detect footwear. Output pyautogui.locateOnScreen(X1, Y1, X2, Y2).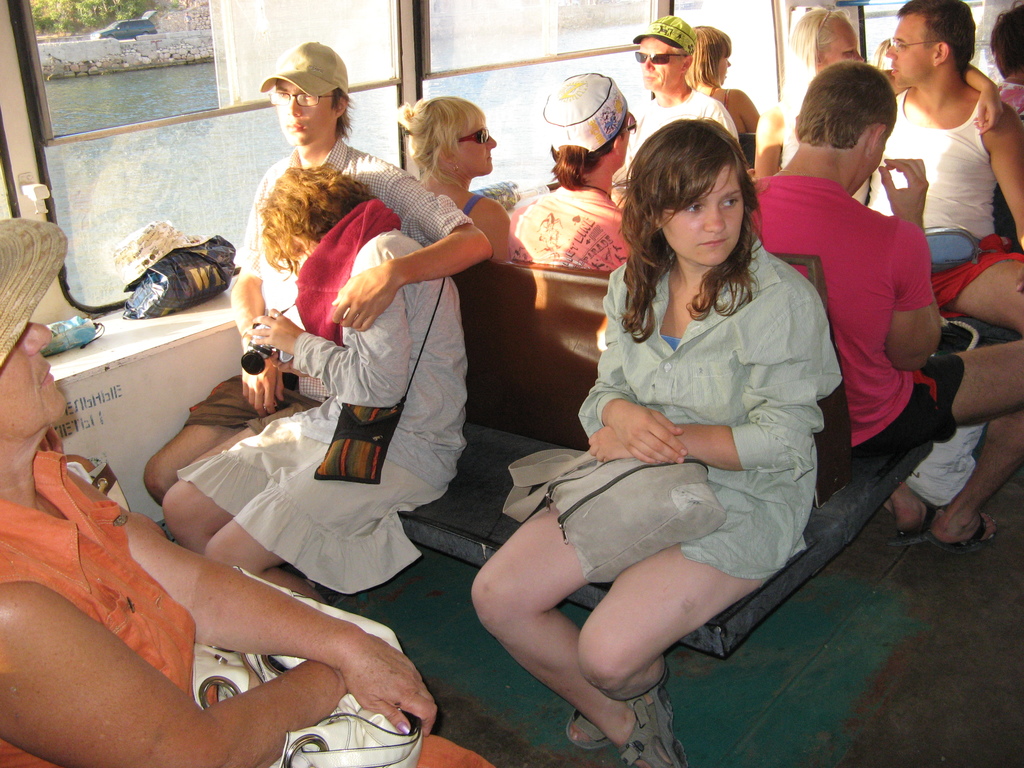
pyautogui.locateOnScreen(620, 689, 685, 767).
